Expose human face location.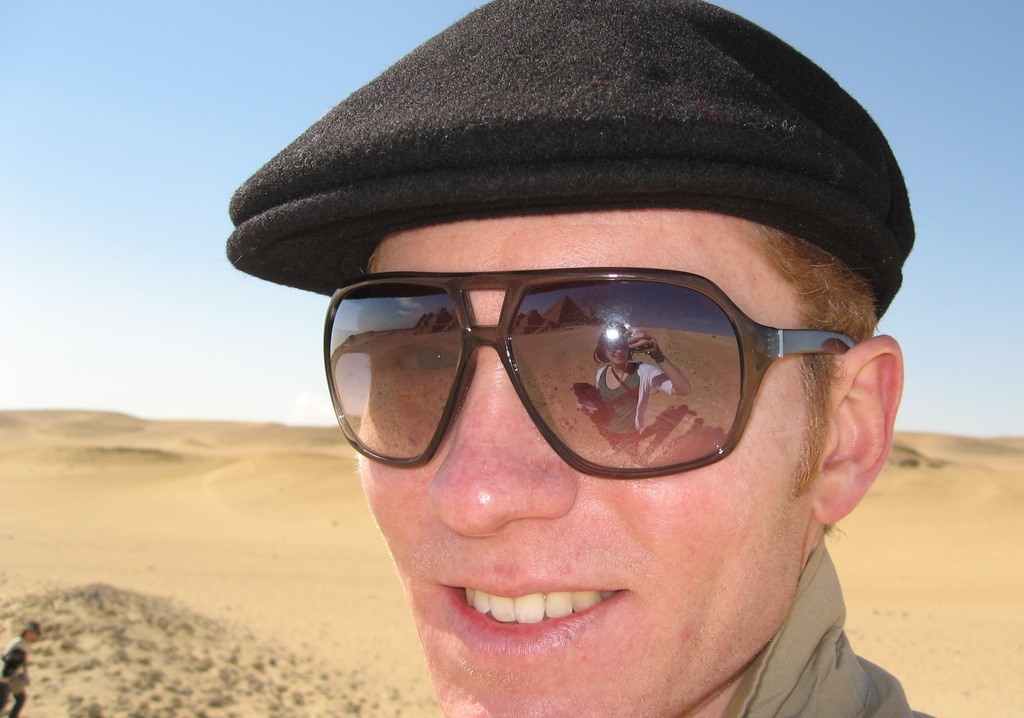
Exposed at BBox(607, 336, 628, 363).
